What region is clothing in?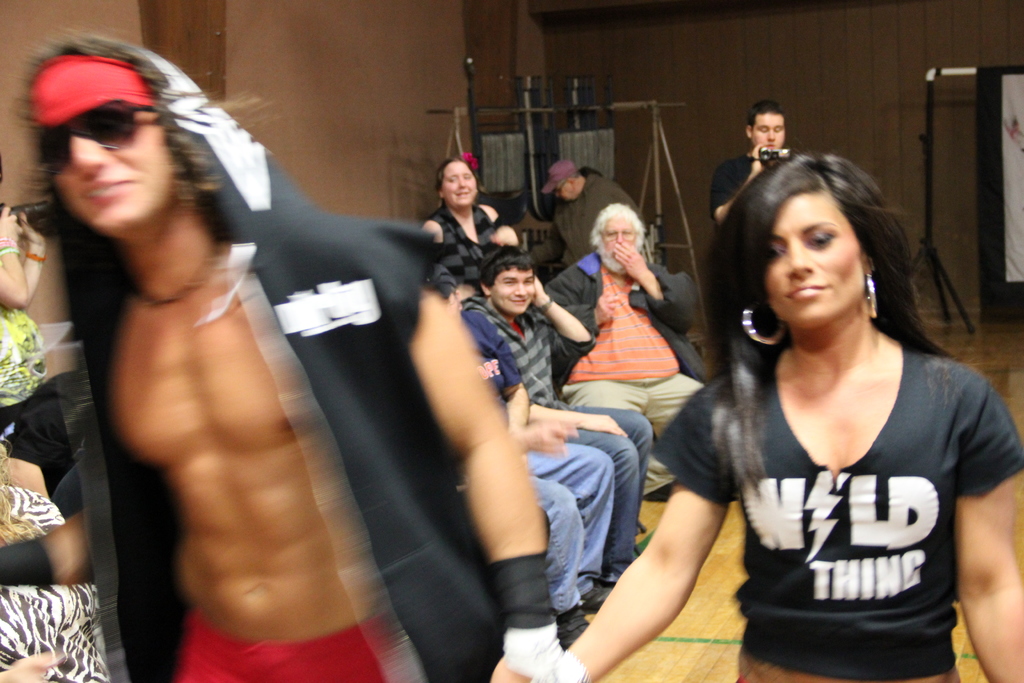
detection(520, 428, 611, 607).
